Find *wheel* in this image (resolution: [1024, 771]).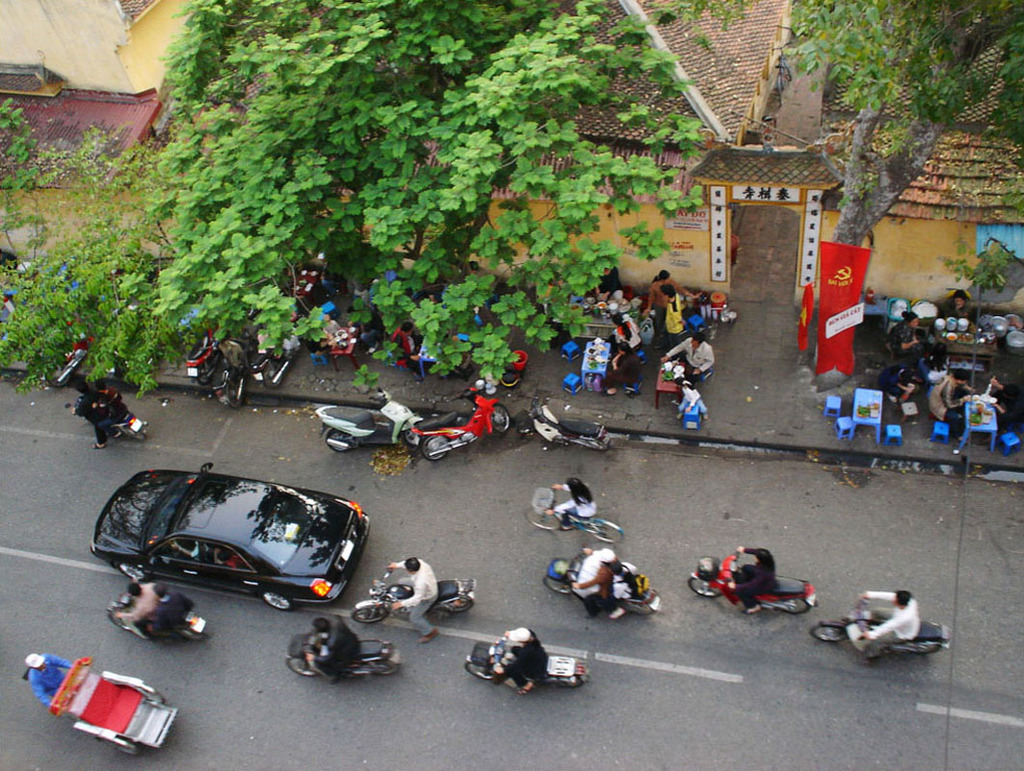
<bbox>420, 432, 450, 459</bbox>.
